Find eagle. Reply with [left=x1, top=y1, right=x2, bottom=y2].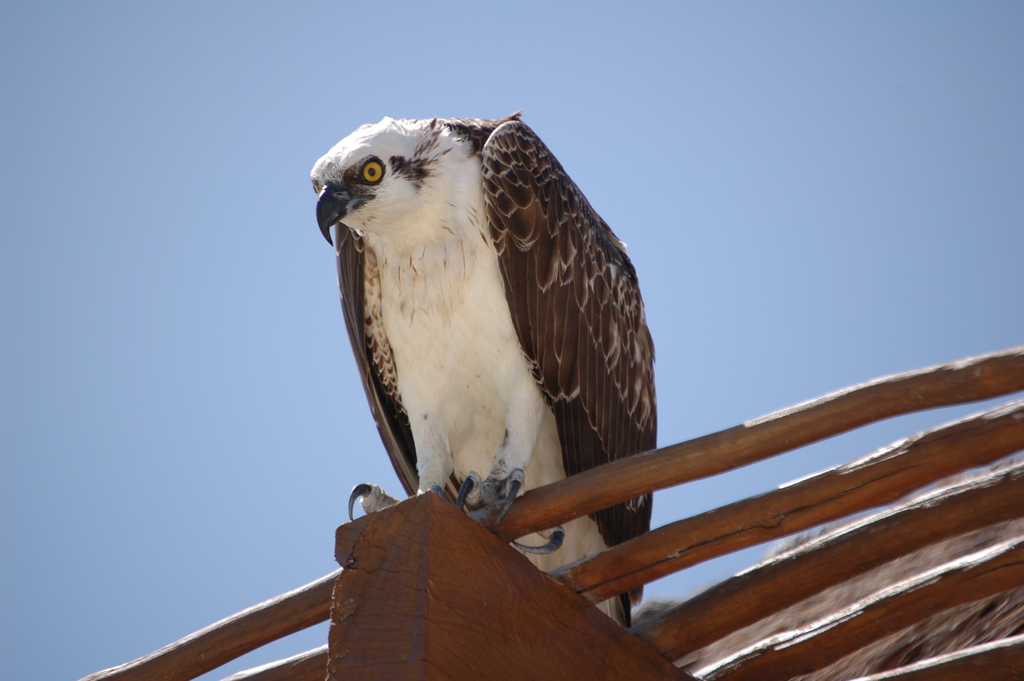
[left=310, top=113, right=654, bottom=631].
